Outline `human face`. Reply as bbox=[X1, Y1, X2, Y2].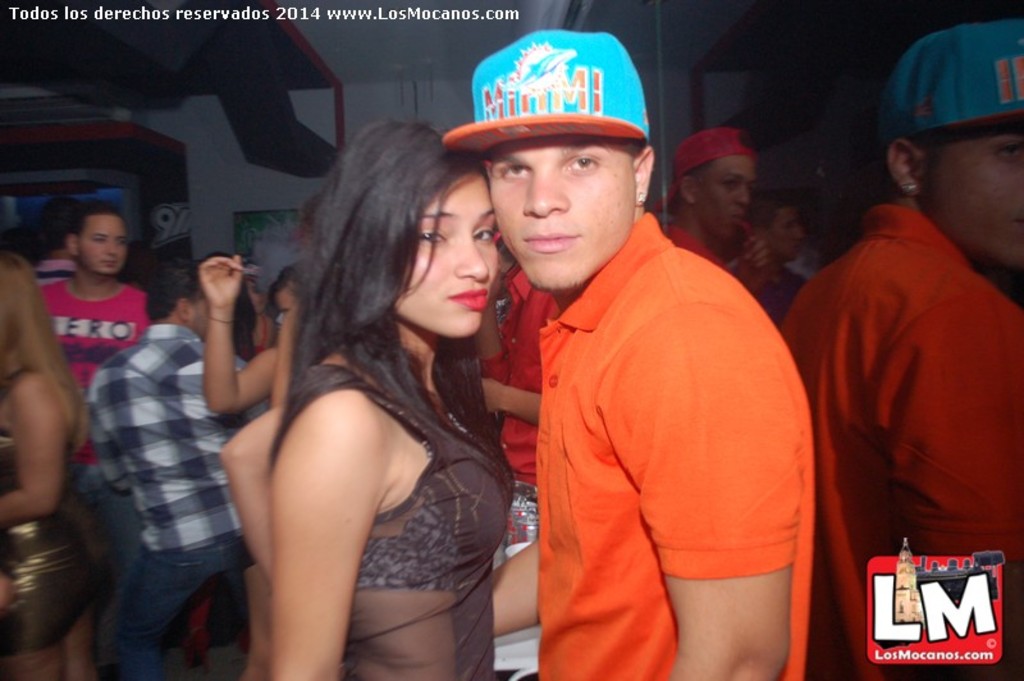
bbox=[691, 154, 756, 236].
